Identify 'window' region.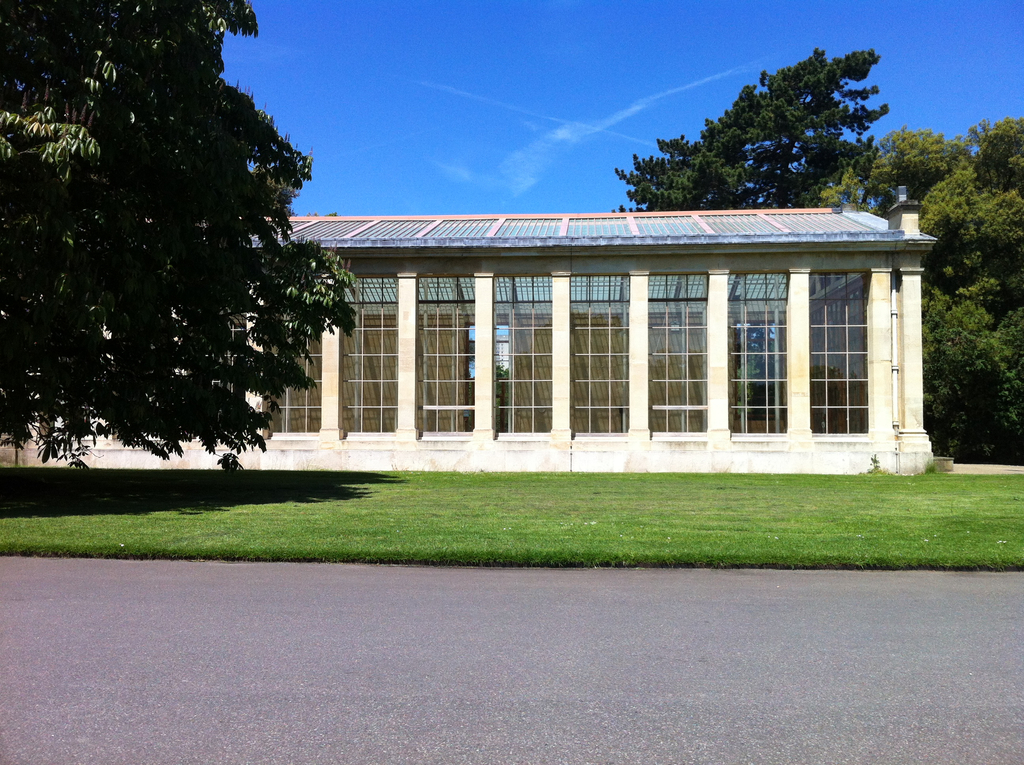
Region: (left=639, top=272, right=712, bottom=438).
